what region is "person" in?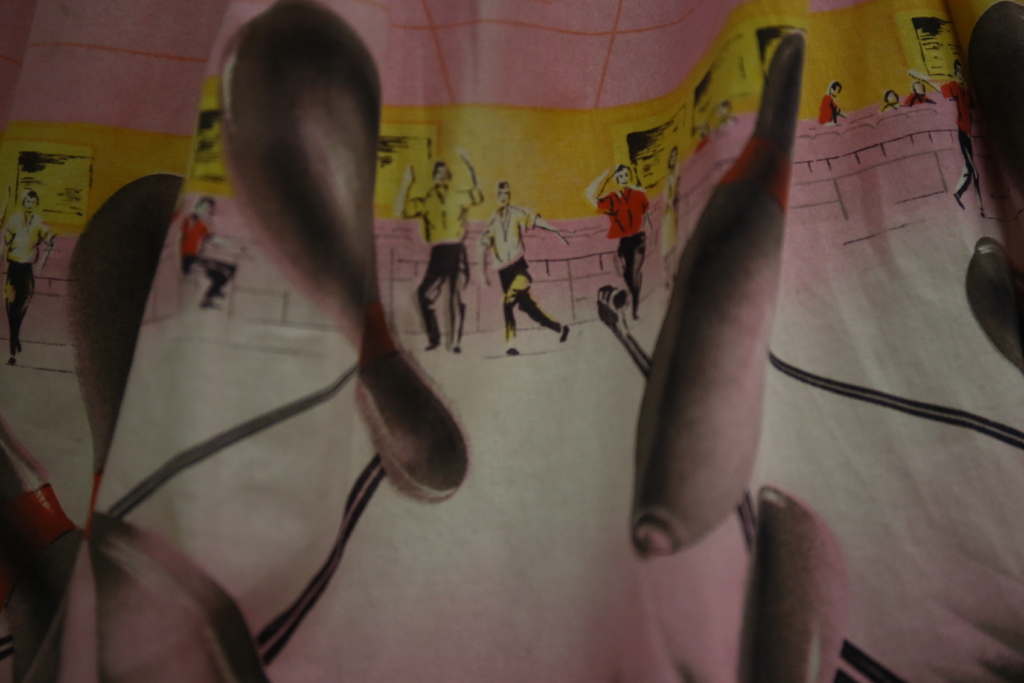
select_region(180, 192, 237, 315).
